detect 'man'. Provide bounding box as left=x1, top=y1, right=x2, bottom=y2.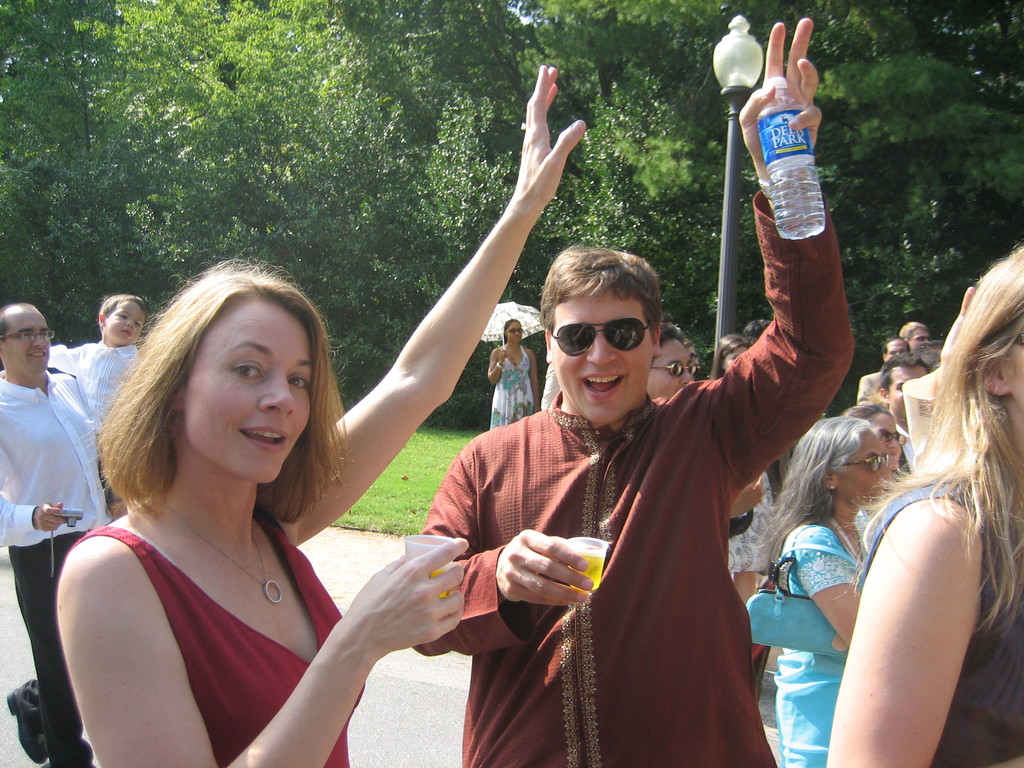
left=385, top=227, right=833, bottom=754.
